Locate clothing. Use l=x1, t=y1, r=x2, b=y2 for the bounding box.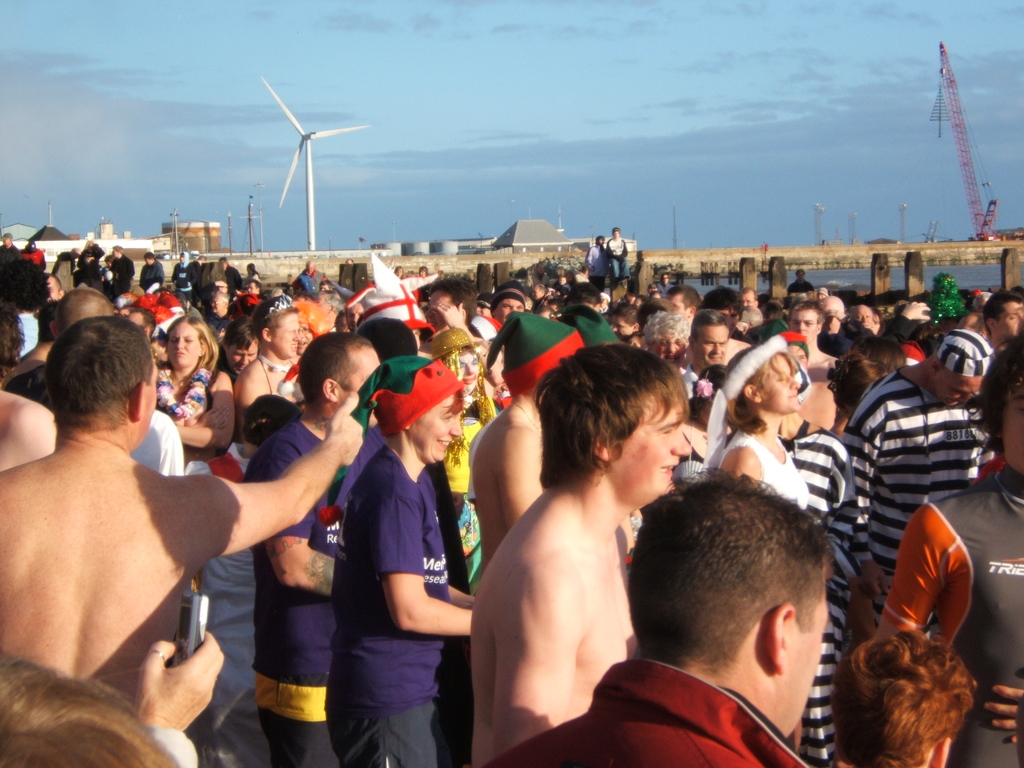
l=170, t=253, r=192, b=306.
